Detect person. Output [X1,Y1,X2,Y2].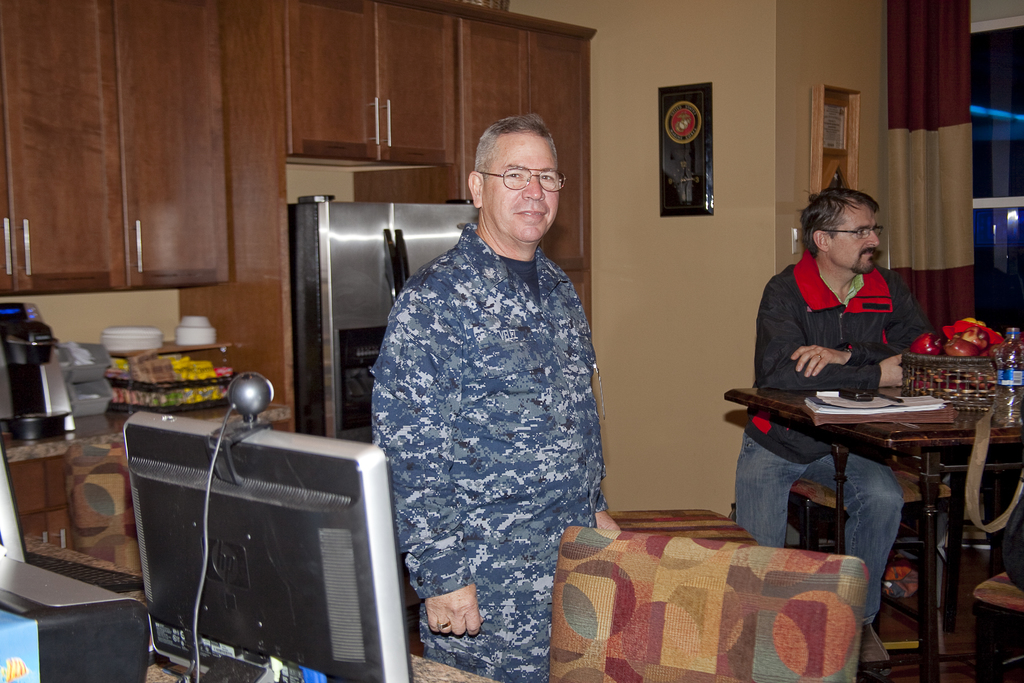
[367,100,616,682].
